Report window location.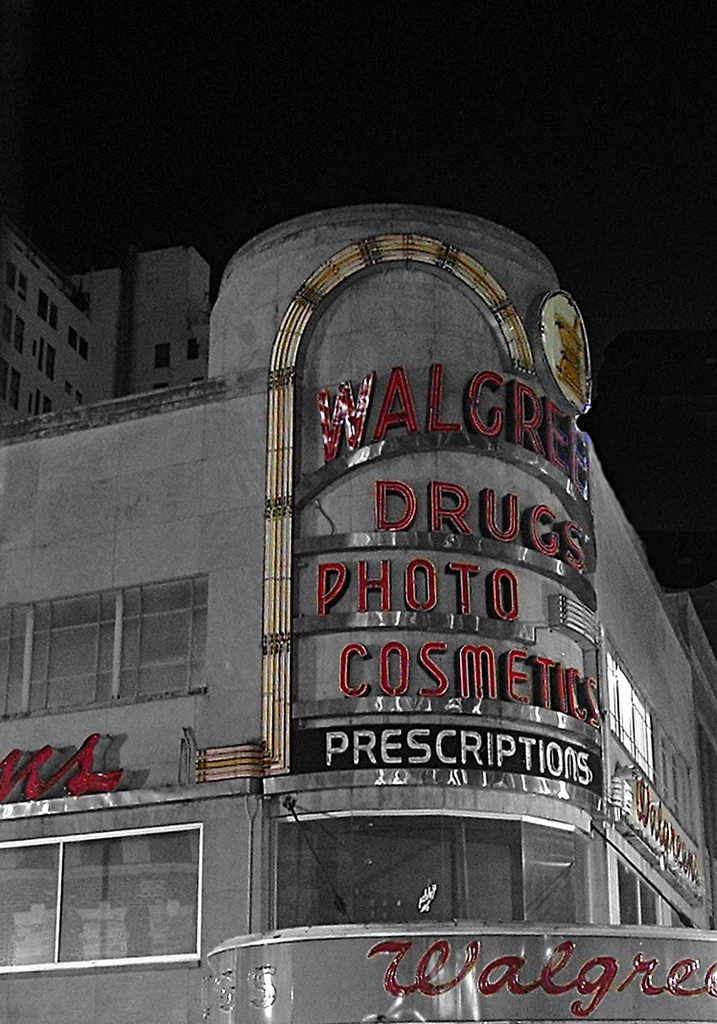
Report: <box>153,381,171,386</box>.
